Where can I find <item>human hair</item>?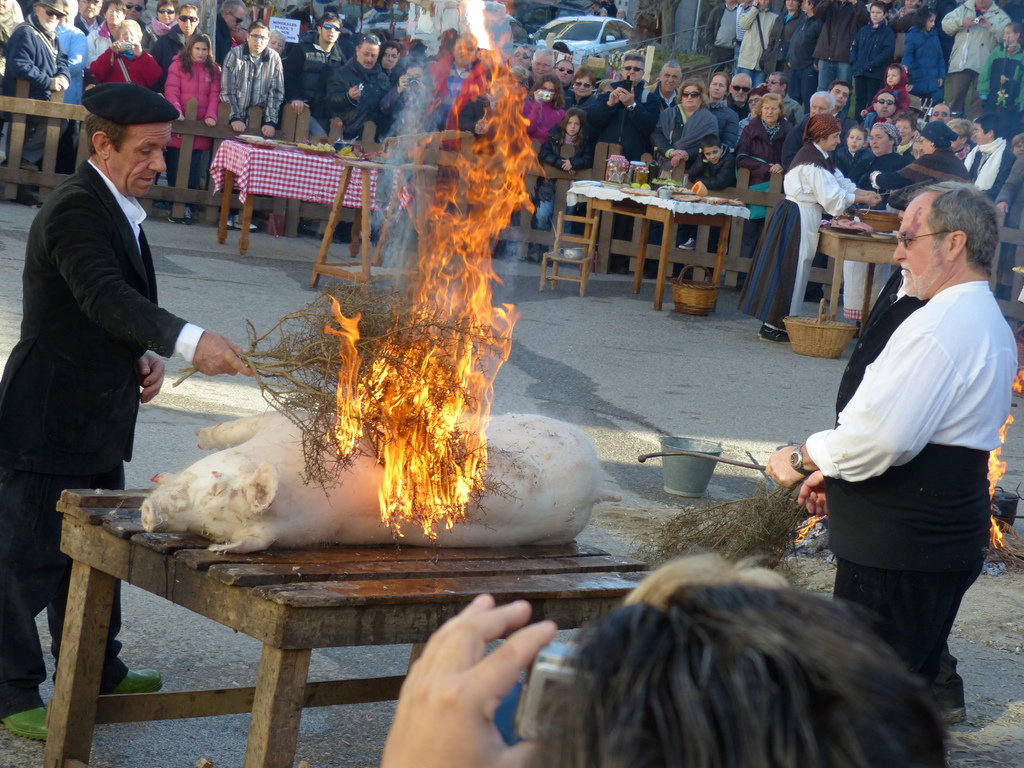
You can find it at x1=624, y1=549, x2=789, y2=611.
